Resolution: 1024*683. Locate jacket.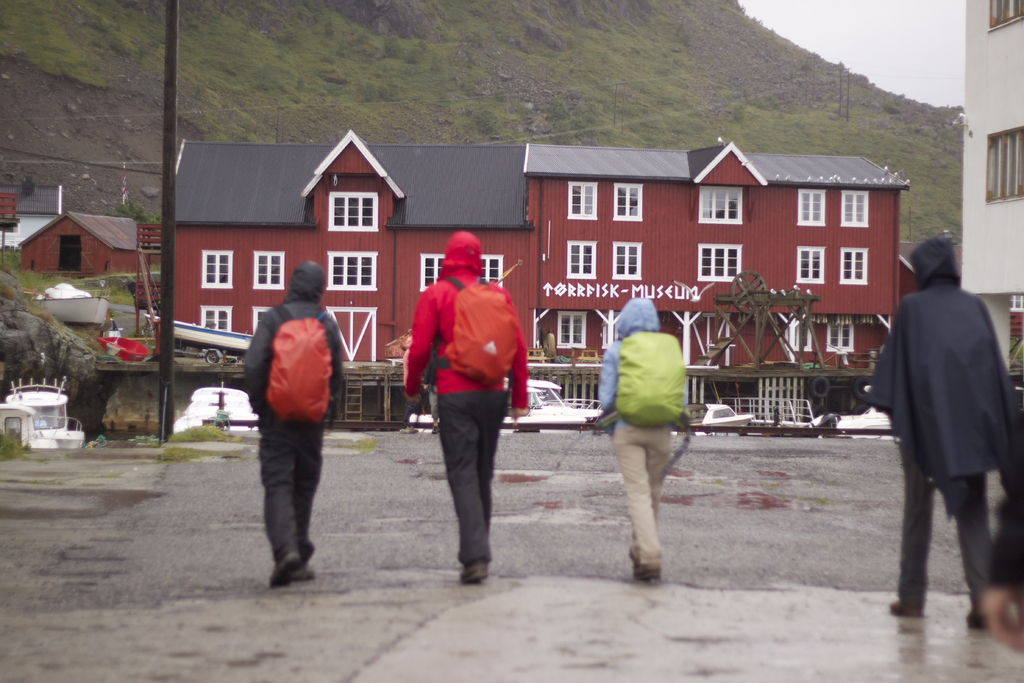
{"left": 396, "top": 271, "right": 532, "bottom": 441}.
